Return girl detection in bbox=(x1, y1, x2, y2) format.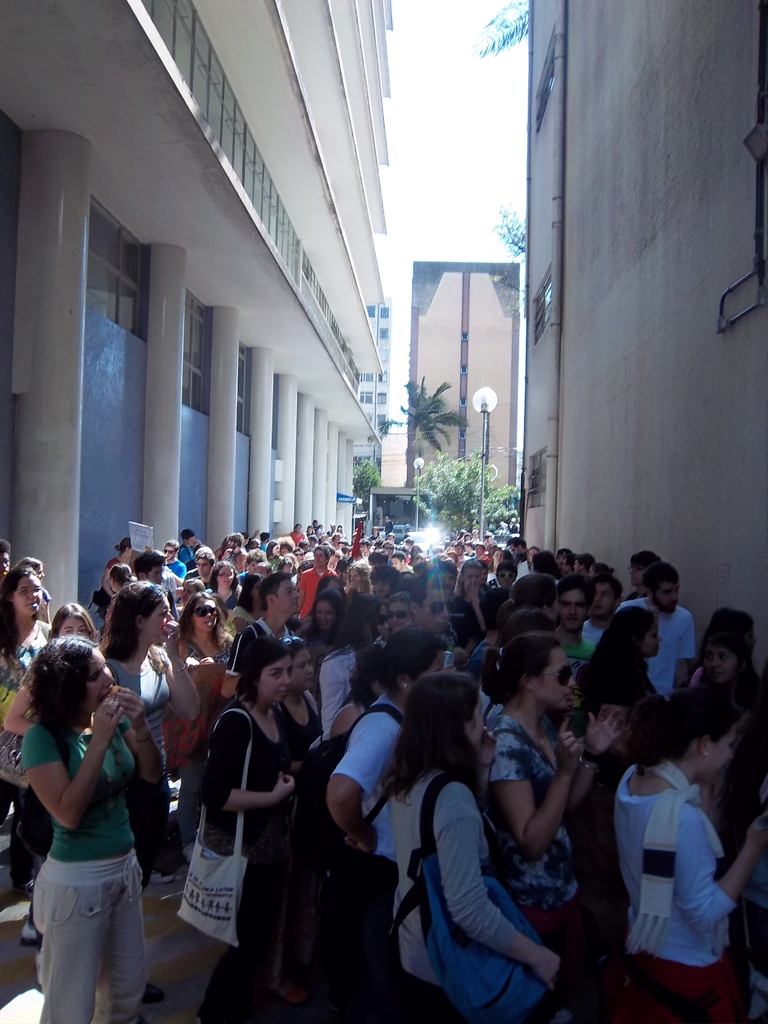
bbox=(20, 637, 148, 1011).
